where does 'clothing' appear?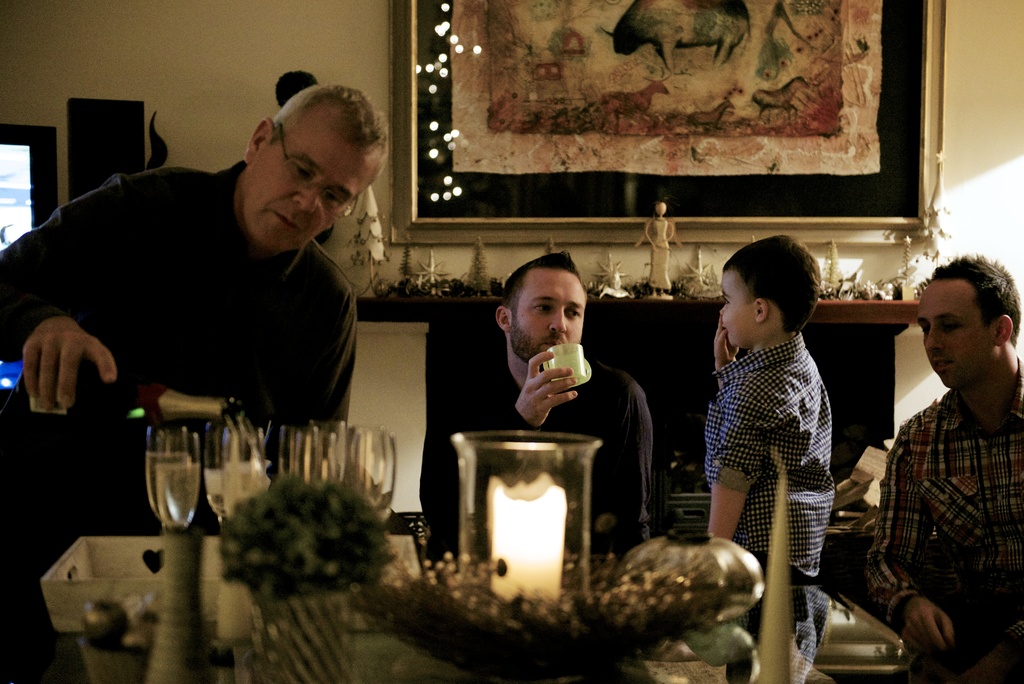
Appears at x1=417, y1=356, x2=655, y2=550.
